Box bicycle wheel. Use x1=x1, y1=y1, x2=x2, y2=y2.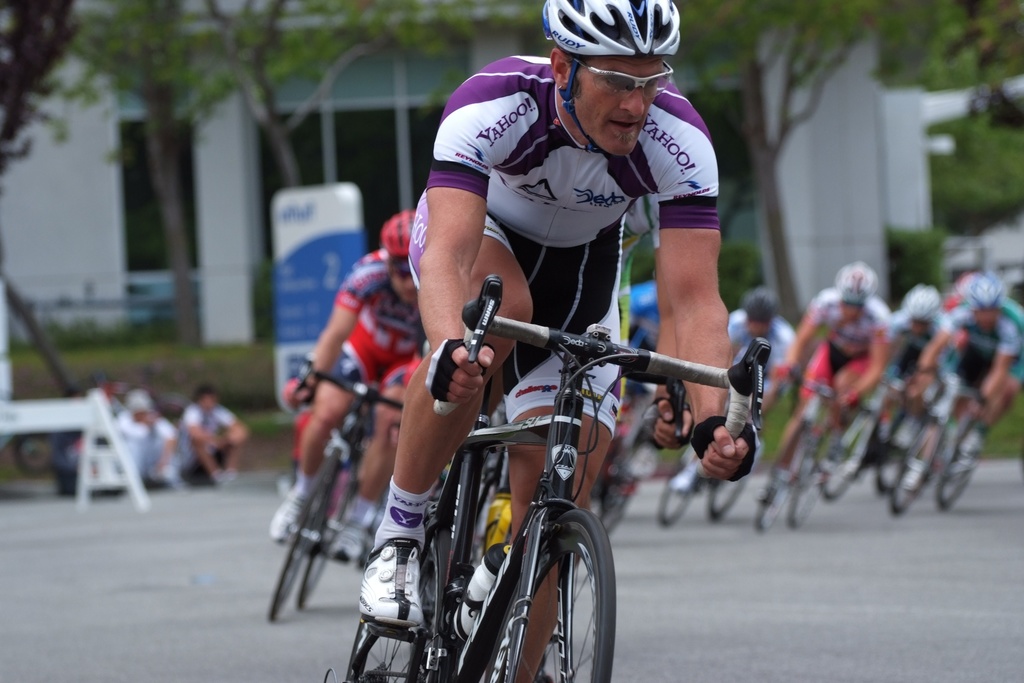
x1=918, y1=420, x2=1011, y2=509.
